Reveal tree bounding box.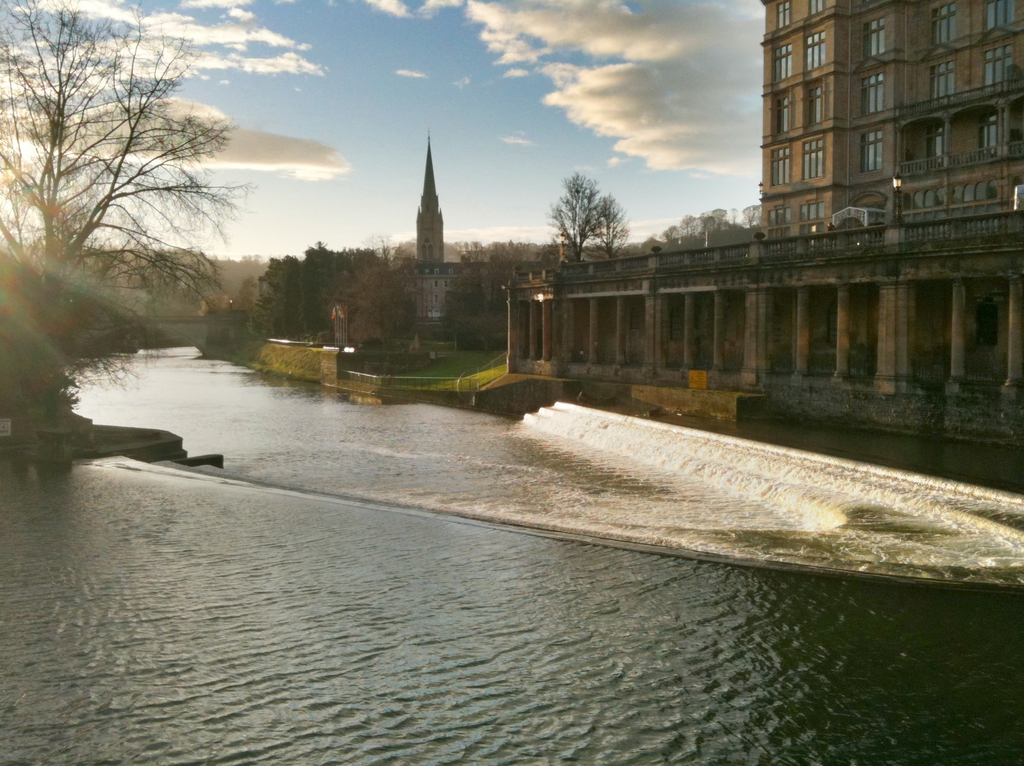
Revealed: [543, 175, 596, 262].
